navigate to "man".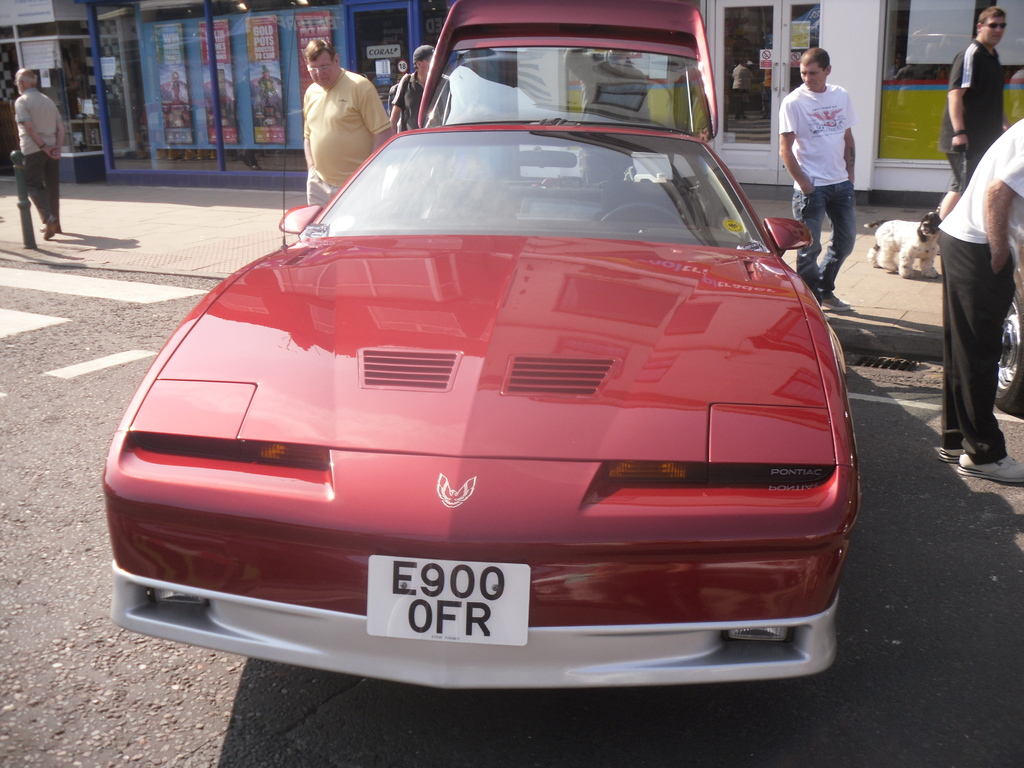
Navigation target: 298, 36, 394, 214.
